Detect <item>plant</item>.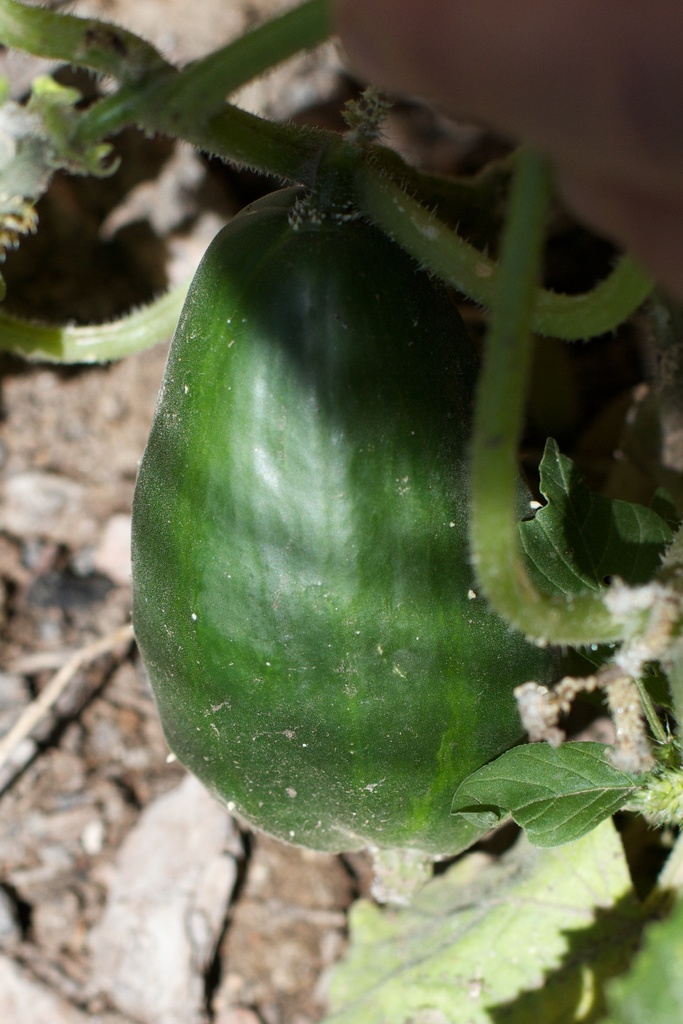
Detected at [34,65,639,916].
